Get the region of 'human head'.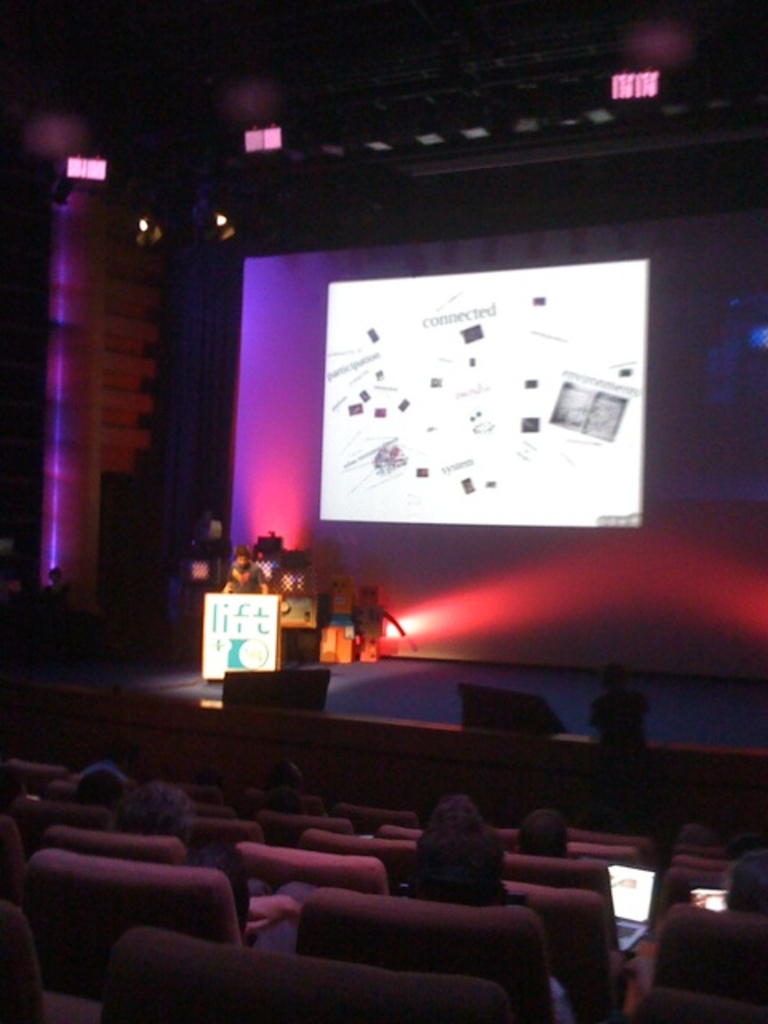
515,808,573,861.
